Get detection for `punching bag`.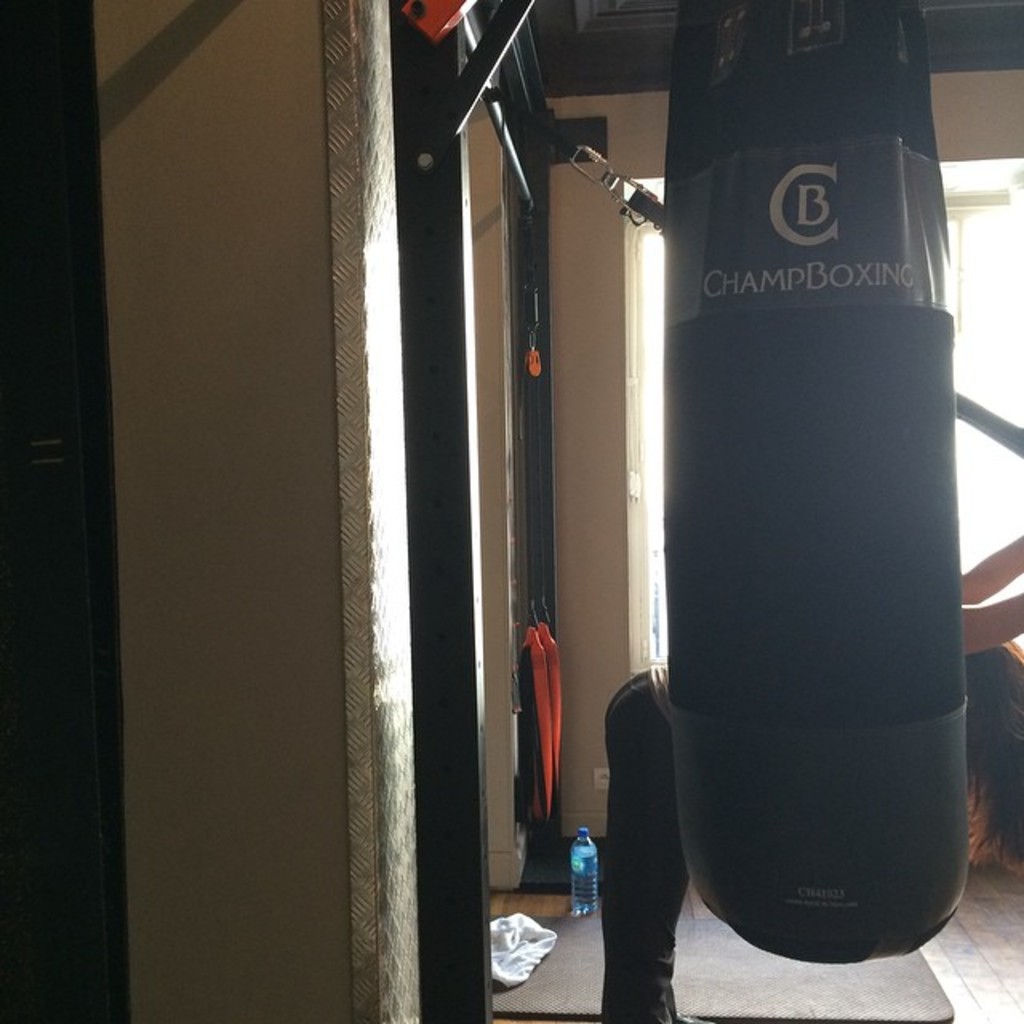
Detection: l=659, t=0, r=965, b=966.
